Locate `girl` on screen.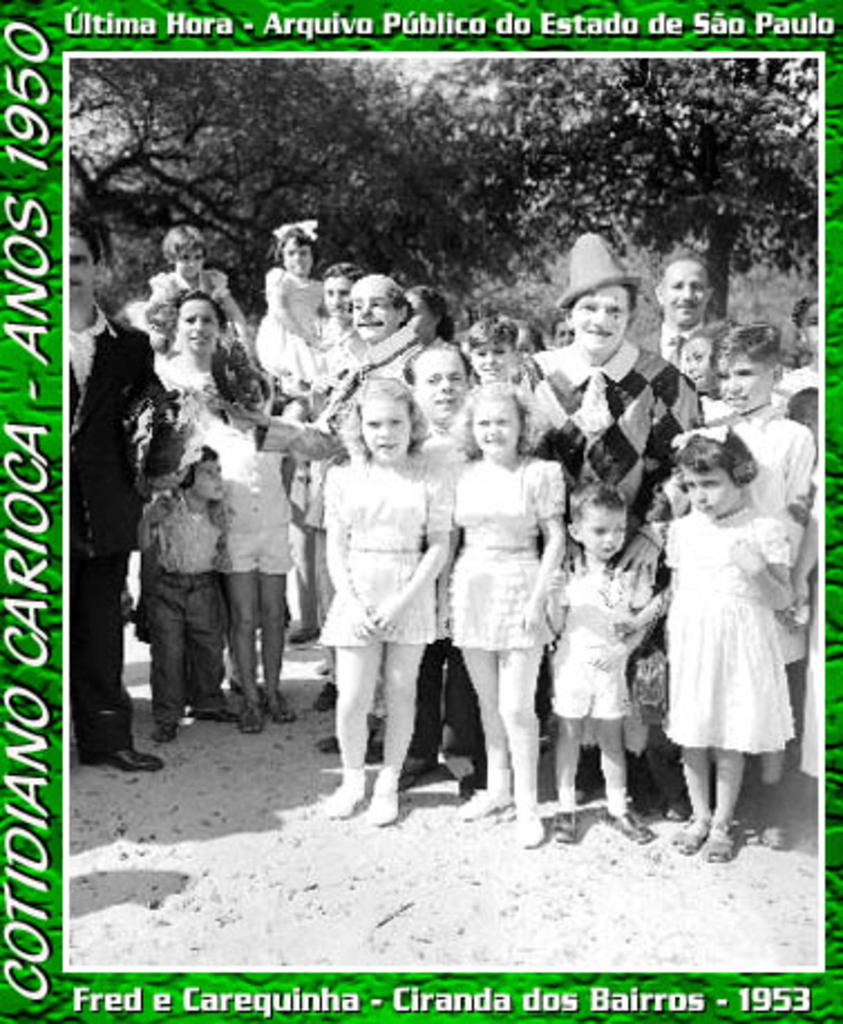
On screen at box=[259, 215, 326, 402].
